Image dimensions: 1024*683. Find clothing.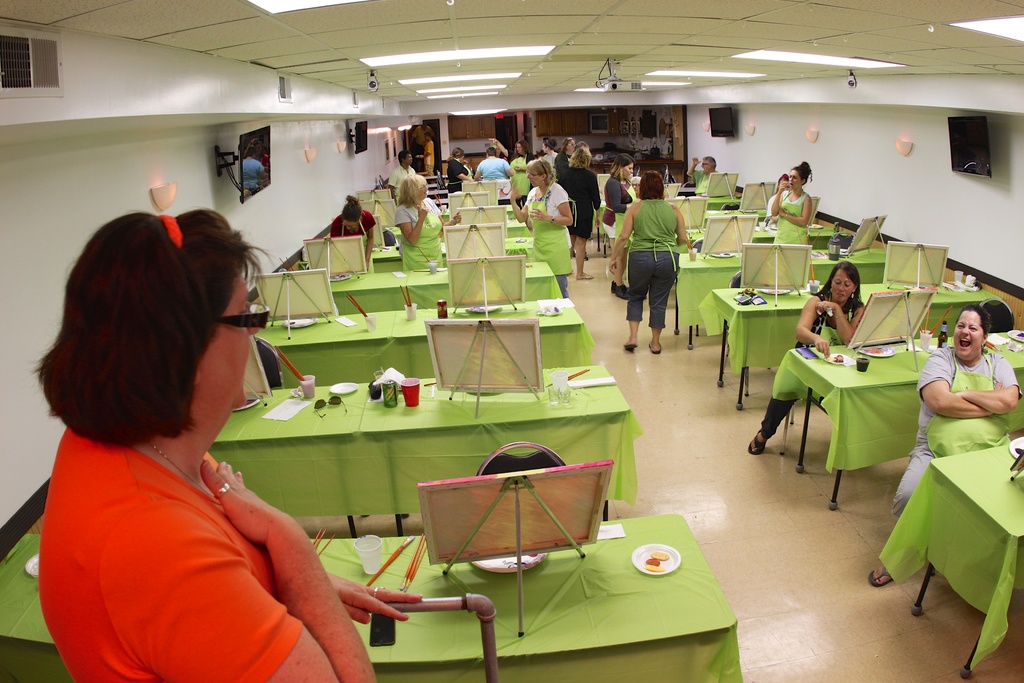
region(394, 188, 442, 298).
